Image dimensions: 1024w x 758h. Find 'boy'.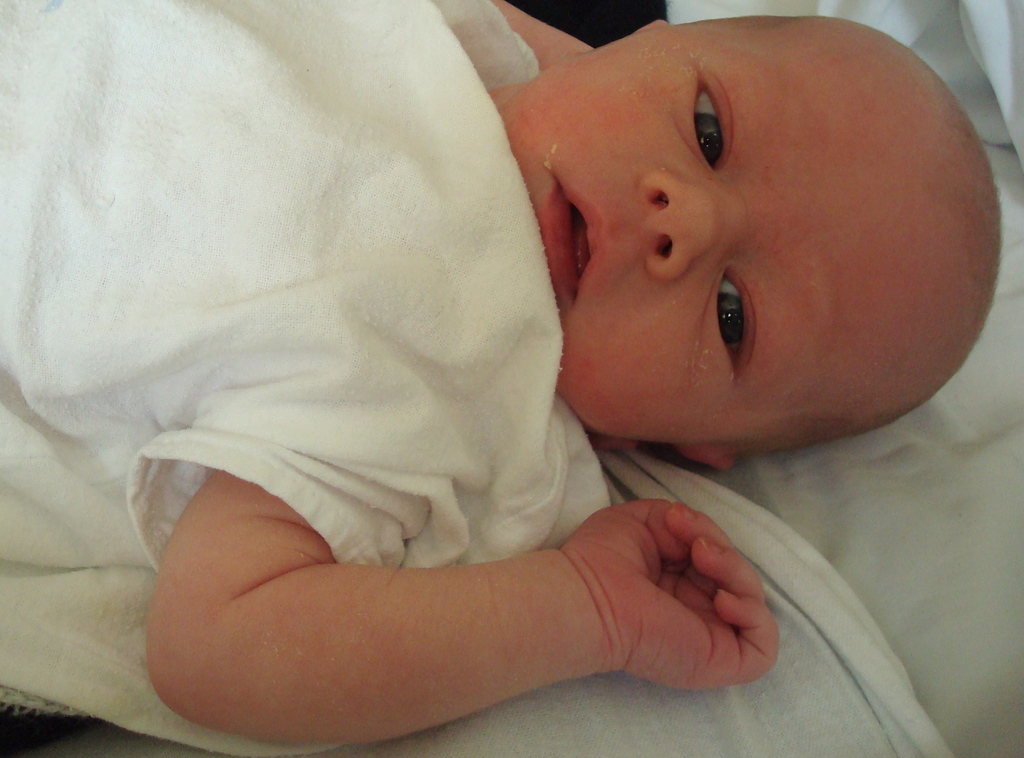
<box>0,0,1005,755</box>.
